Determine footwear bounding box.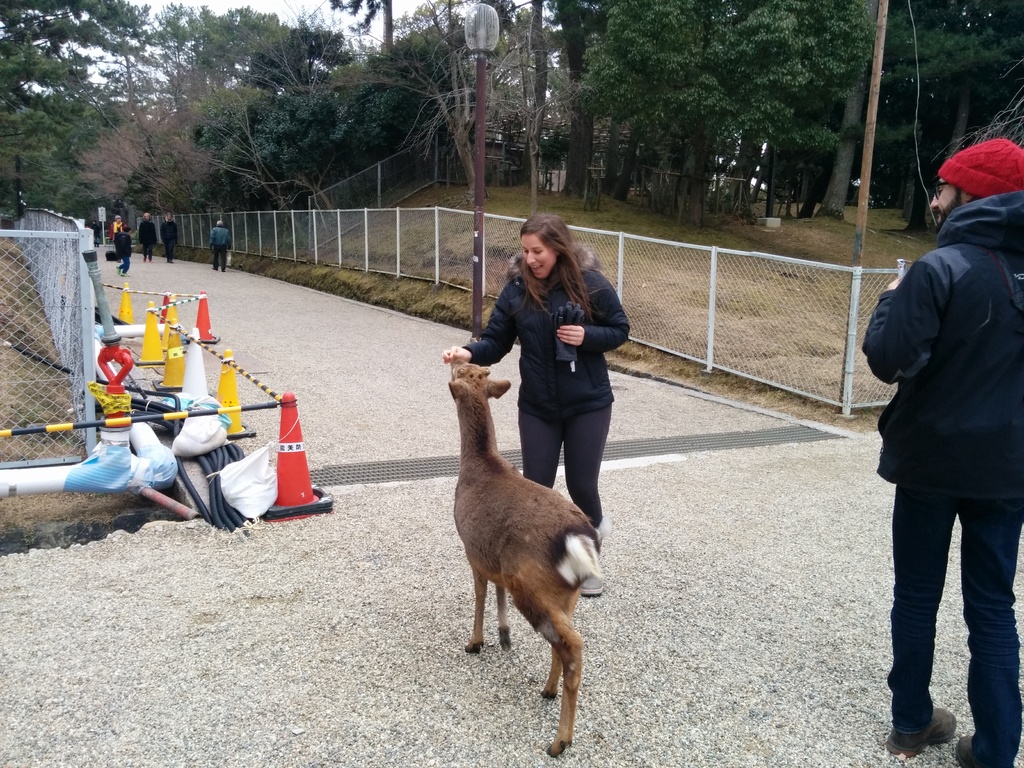
Determined: detection(222, 269, 223, 270).
